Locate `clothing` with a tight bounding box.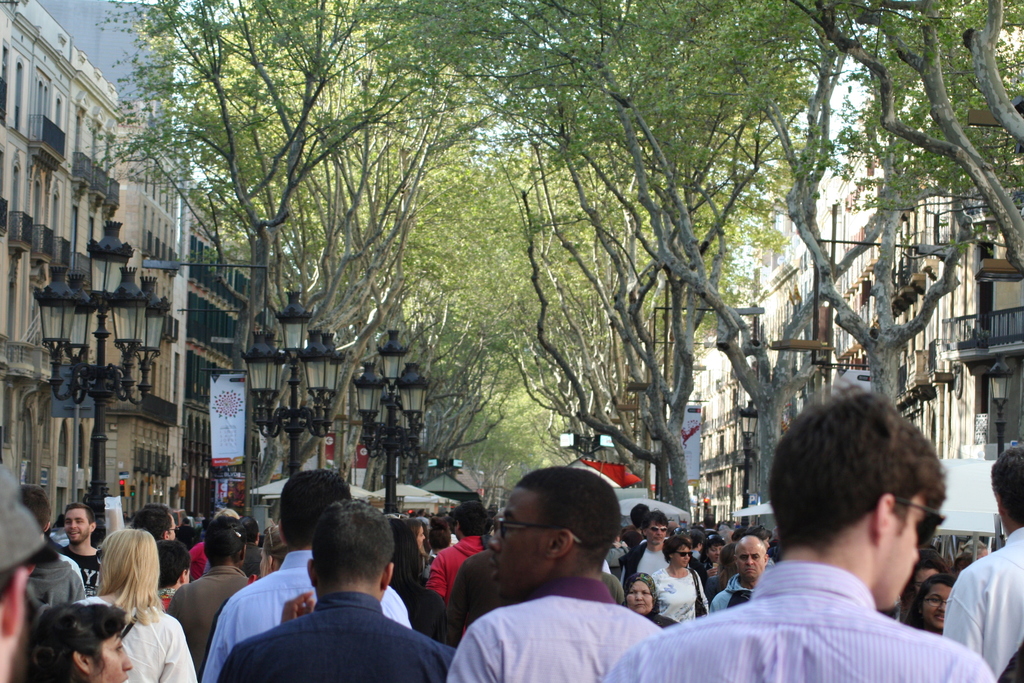
bbox(644, 566, 703, 623).
